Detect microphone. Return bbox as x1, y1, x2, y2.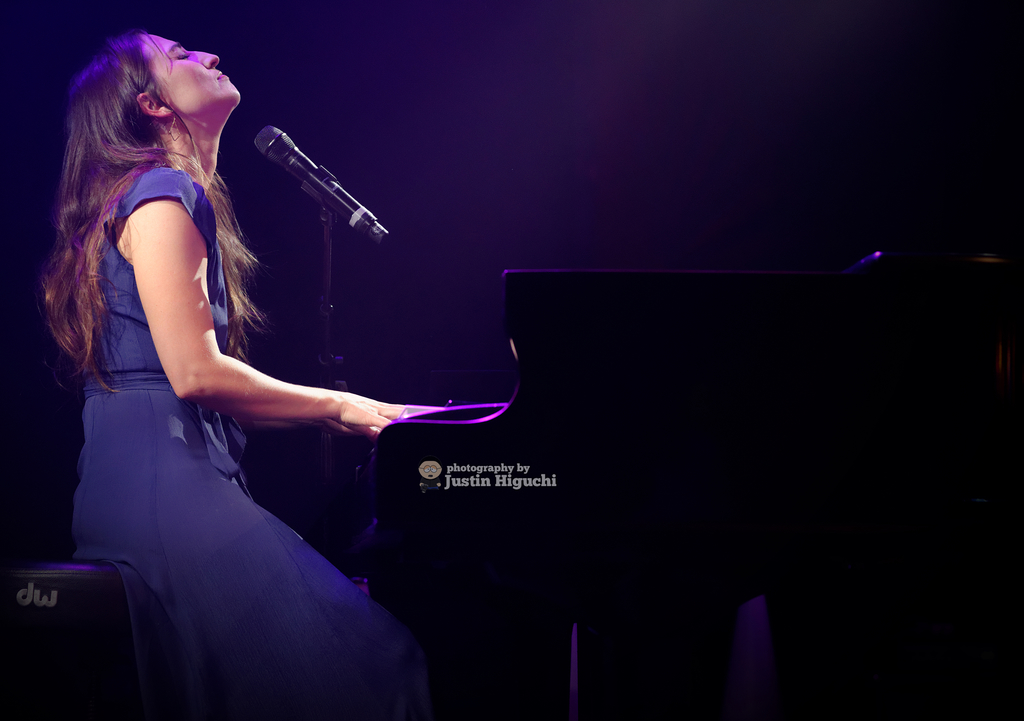
239, 122, 379, 260.
